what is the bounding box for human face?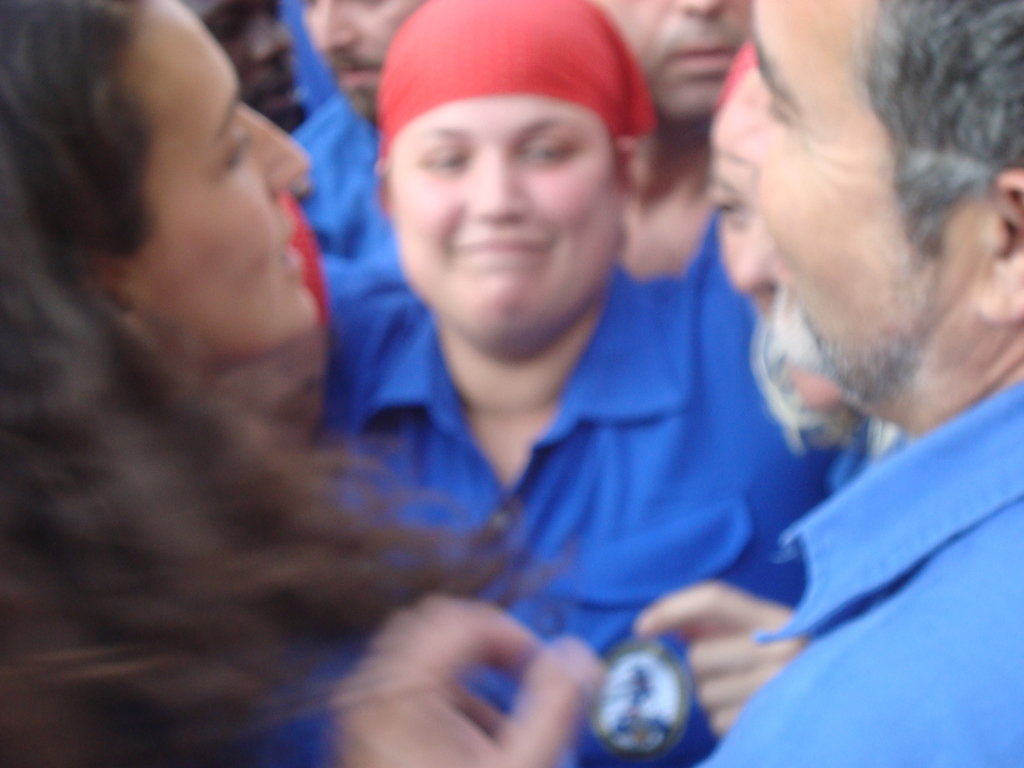
detection(184, 1, 312, 129).
